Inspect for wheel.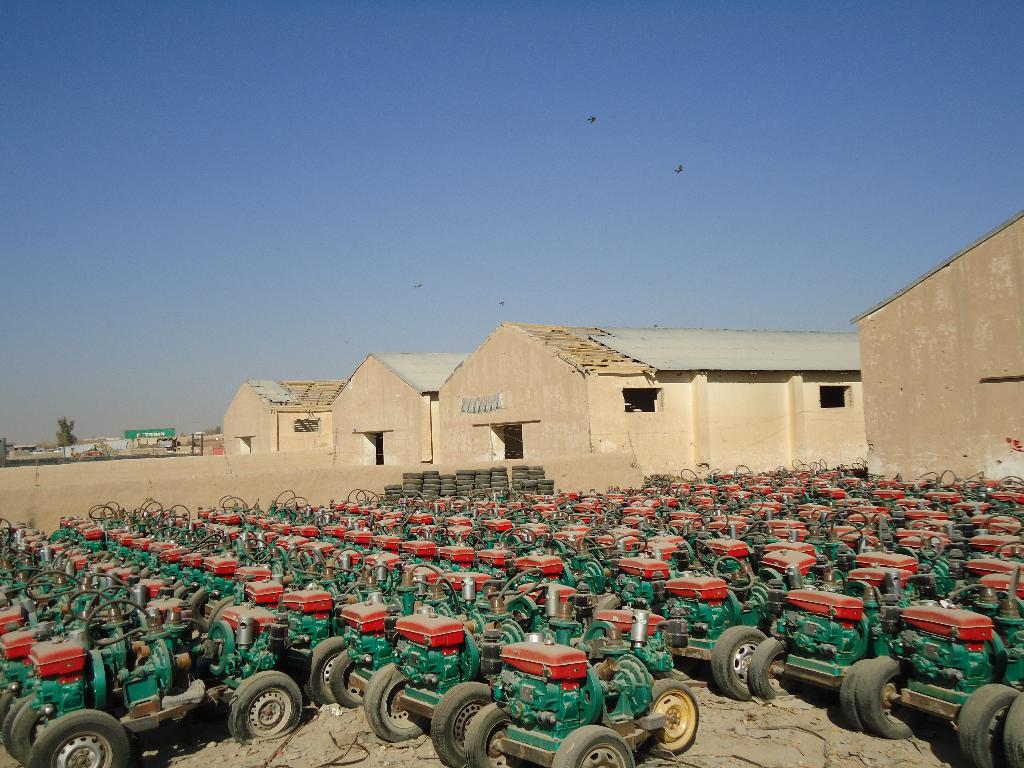
Inspection: [left=366, top=653, right=429, bottom=749].
